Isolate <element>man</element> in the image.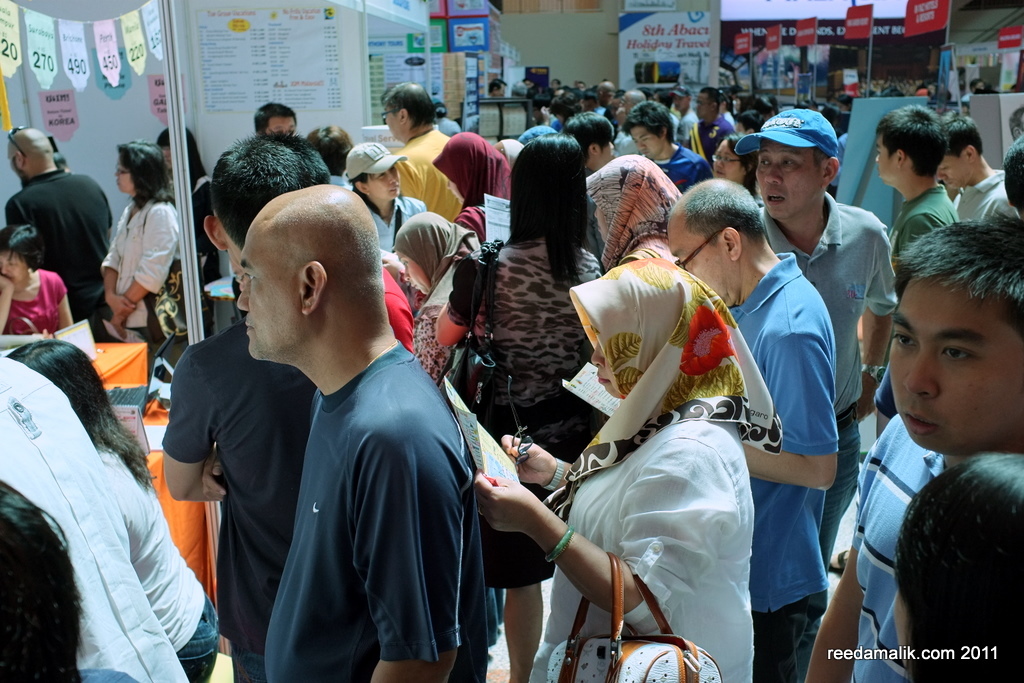
Isolated region: 558:112:613:273.
